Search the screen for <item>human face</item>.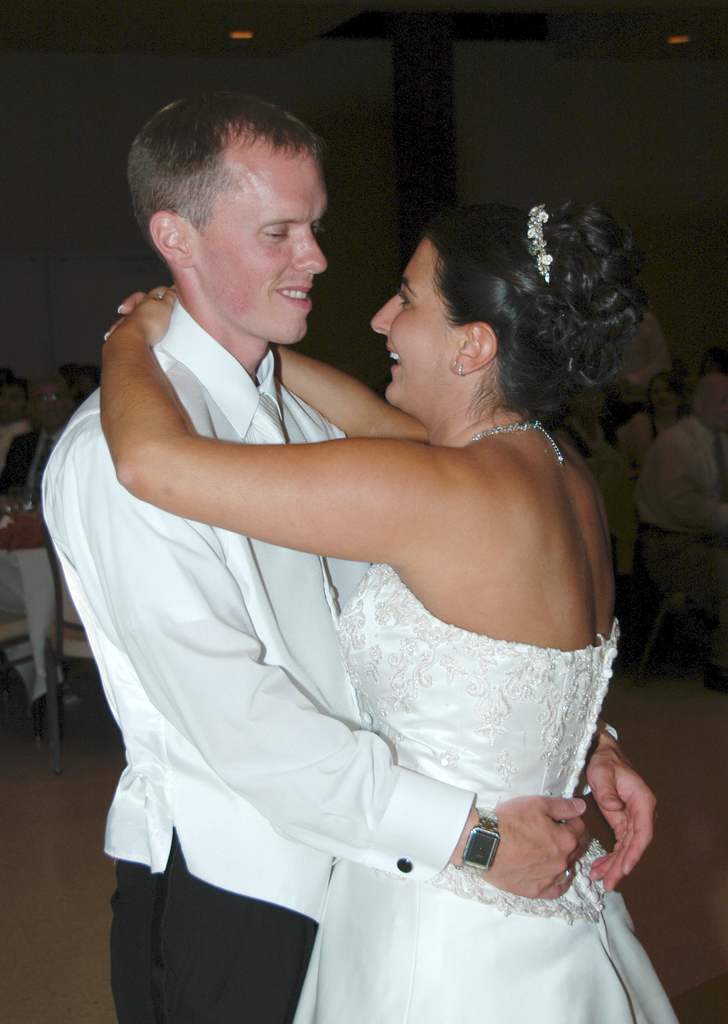
Found at x1=367, y1=239, x2=460, y2=404.
